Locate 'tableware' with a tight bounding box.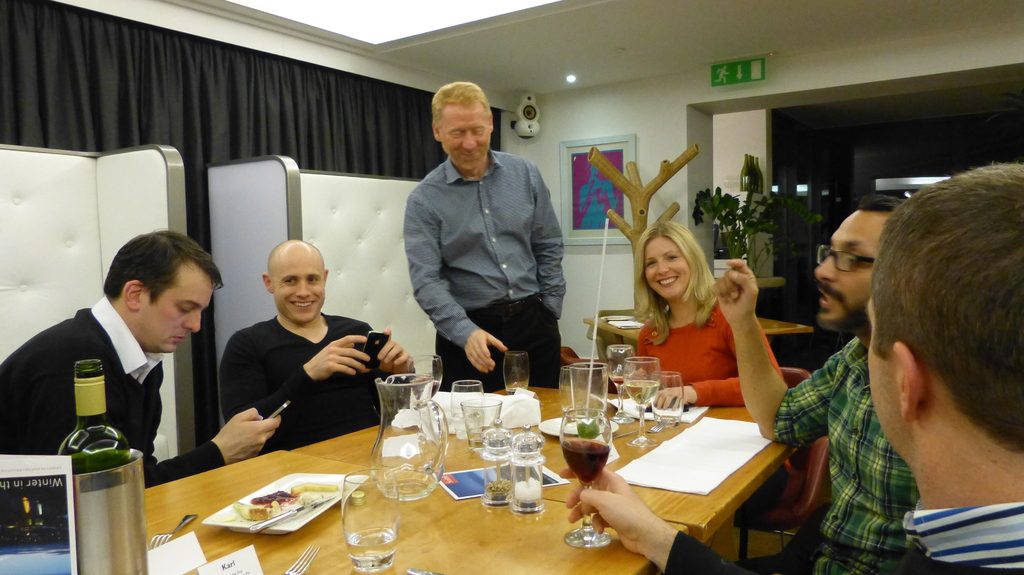
<bbox>620, 351, 661, 448</bbox>.
